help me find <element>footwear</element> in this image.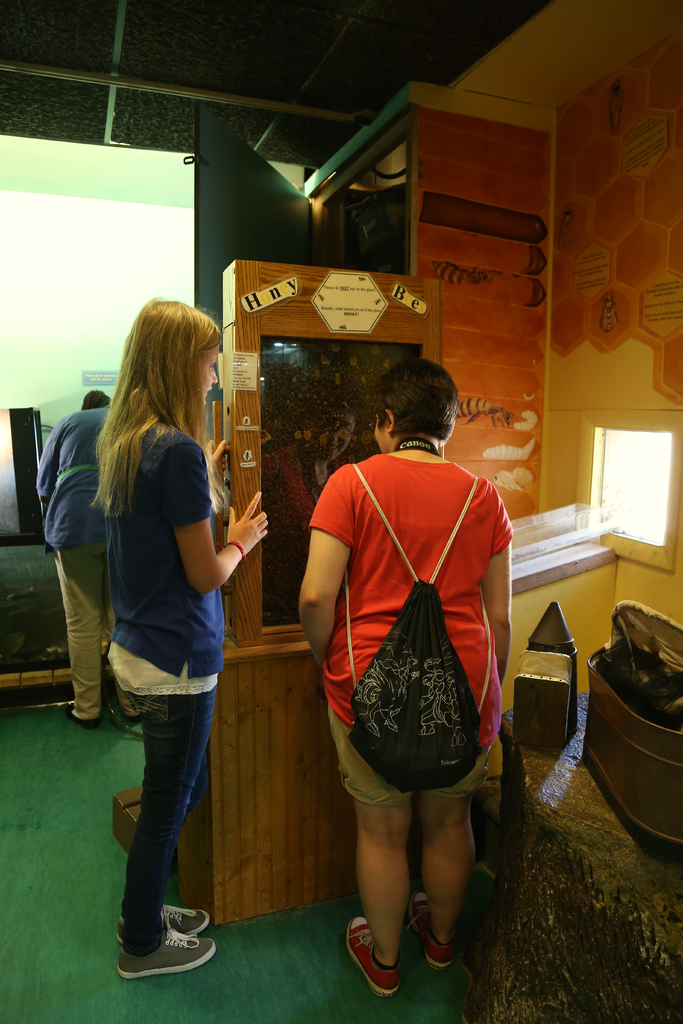
Found it: [126, 714, 140, 726].
